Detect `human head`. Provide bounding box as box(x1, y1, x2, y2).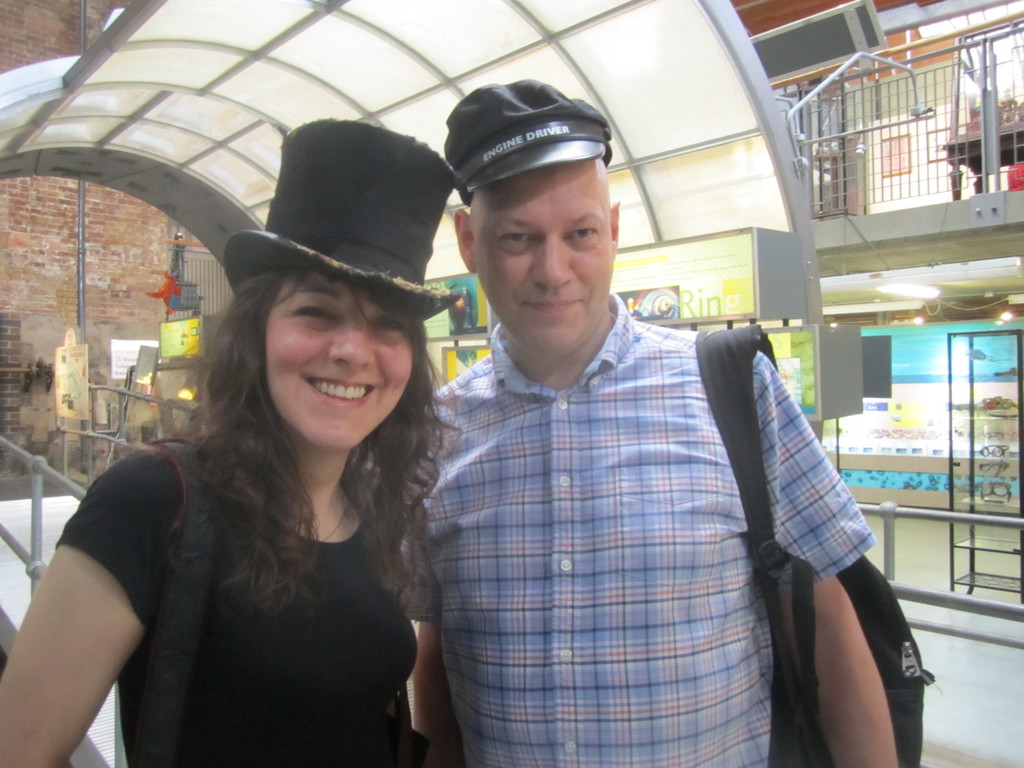
box(217, 117, 461, 461).
